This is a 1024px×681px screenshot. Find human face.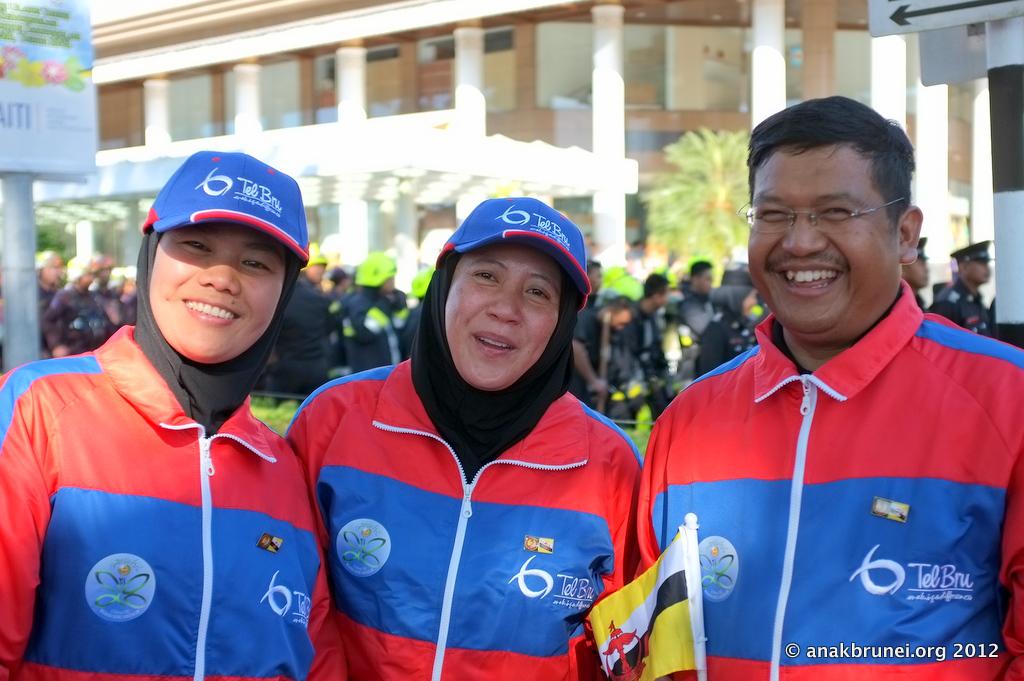
Bounding box: bbox=[904, 262, 928, 285].
